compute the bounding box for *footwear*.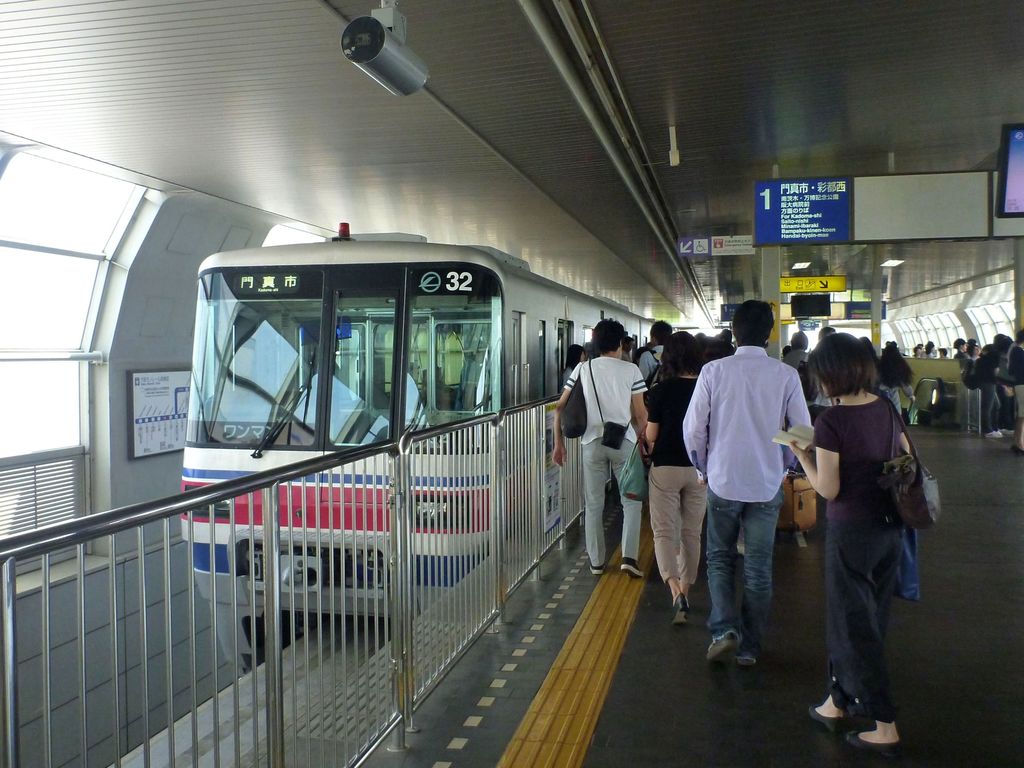
805/700/849/732.
